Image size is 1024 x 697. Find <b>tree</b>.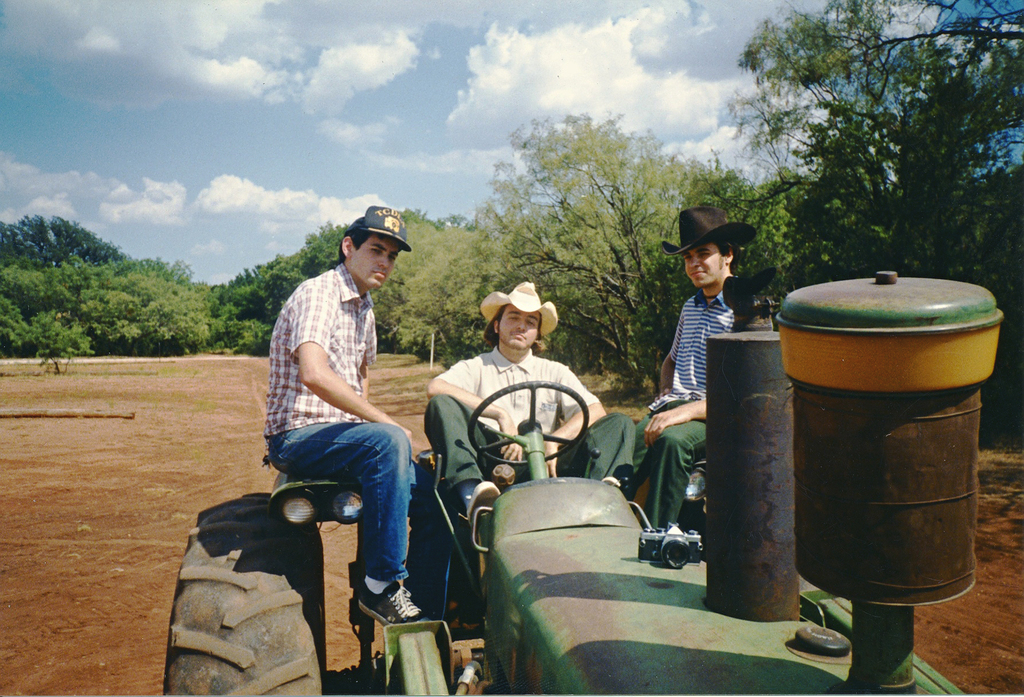
{"left": 0, "top": 216, "right": 105, "bottom": 381}.
